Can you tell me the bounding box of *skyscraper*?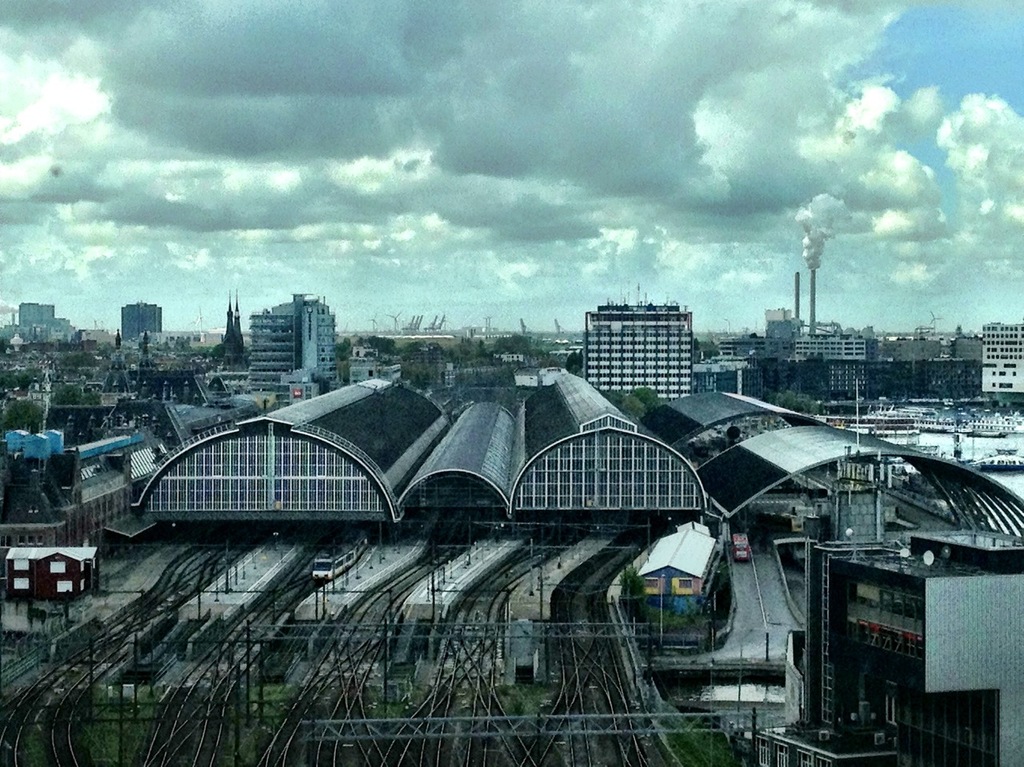
l=250, t=300, r=336, b=408.
